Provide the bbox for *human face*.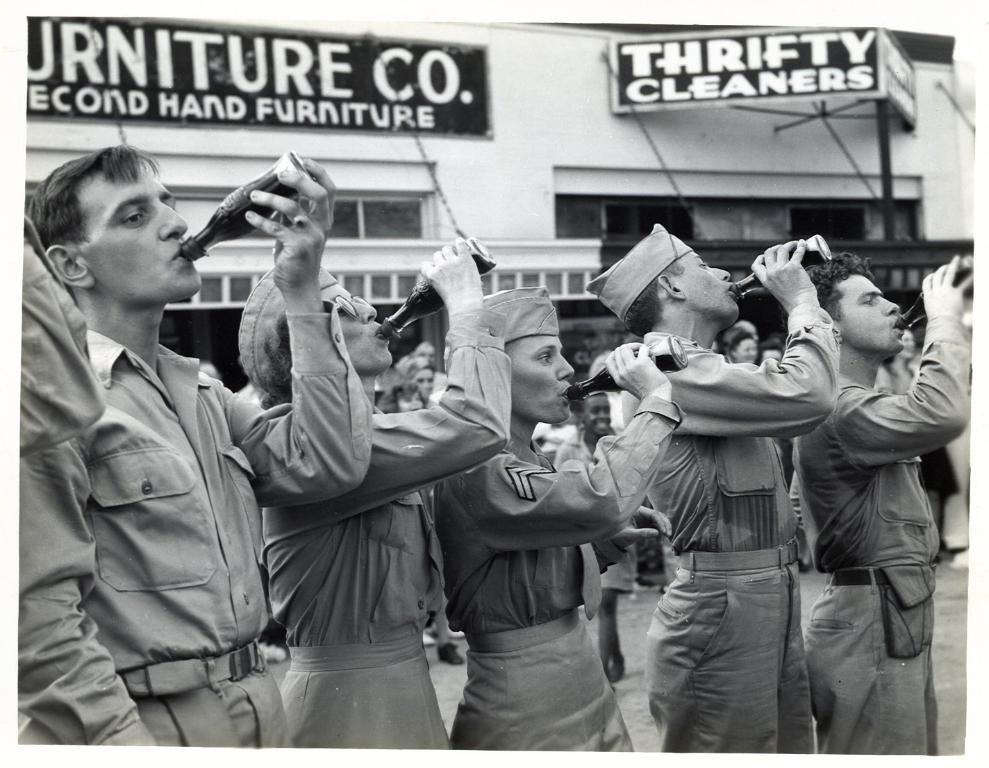
x1=673 y1=249 x2=738 y2=317.
